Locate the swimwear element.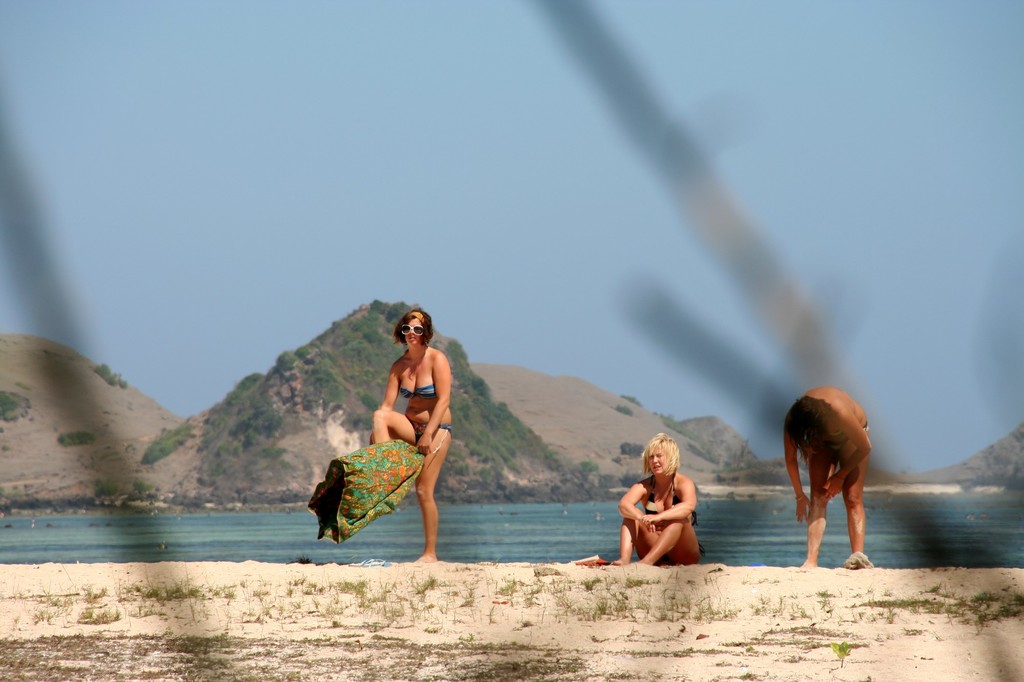
Element bbox: locate(399, 388, 435, 395).
